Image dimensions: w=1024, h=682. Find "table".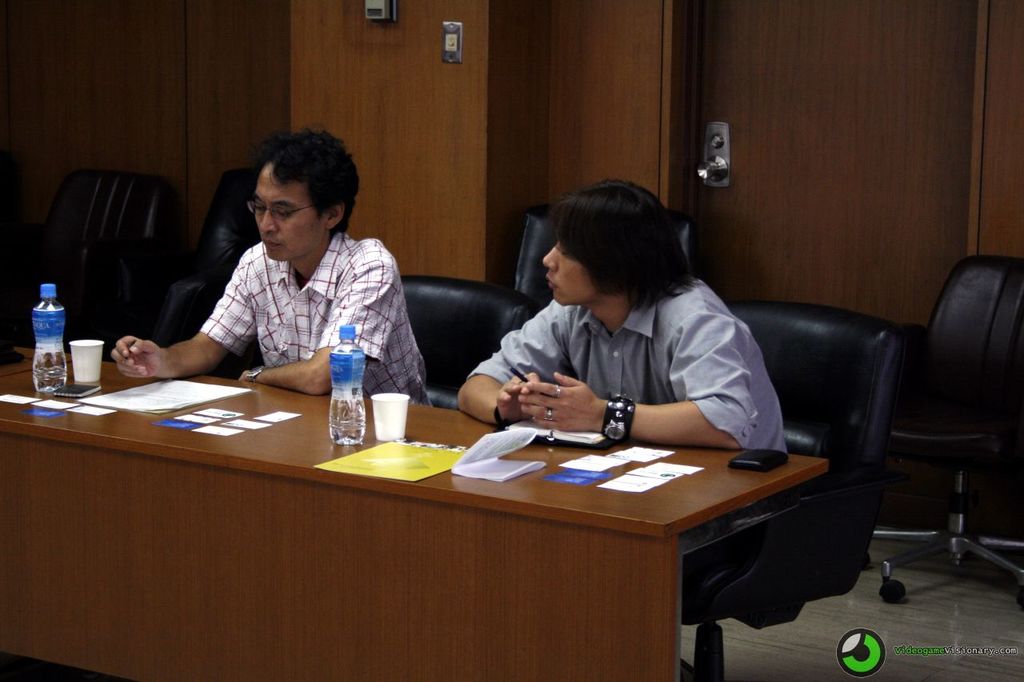
3, 339, 830, 681.
